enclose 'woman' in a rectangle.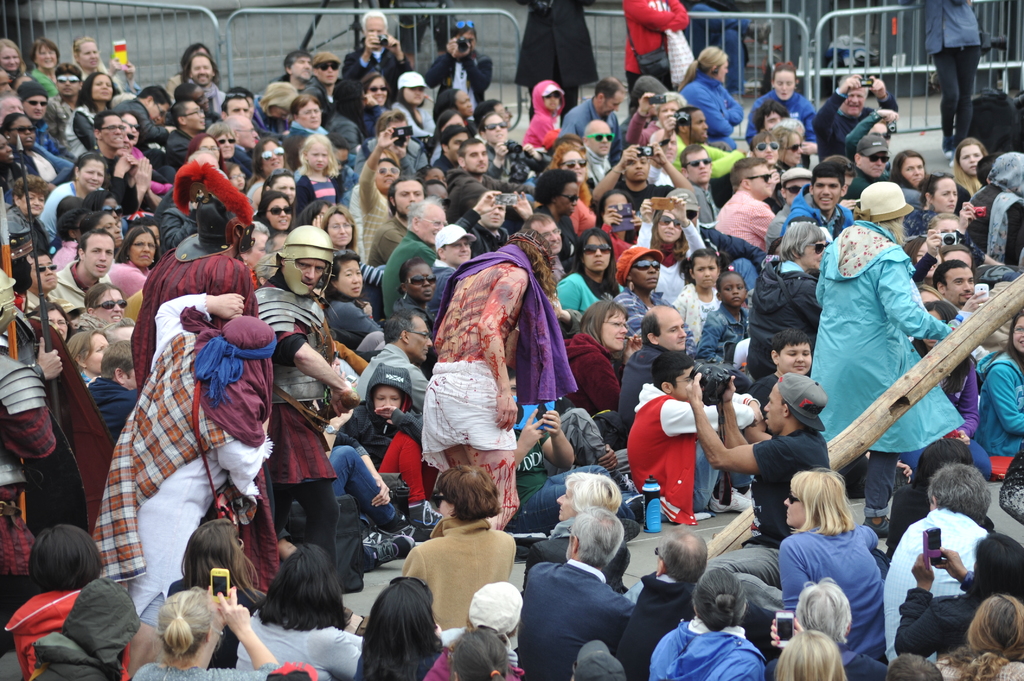
bbox=(906, 173, 975, 234).
